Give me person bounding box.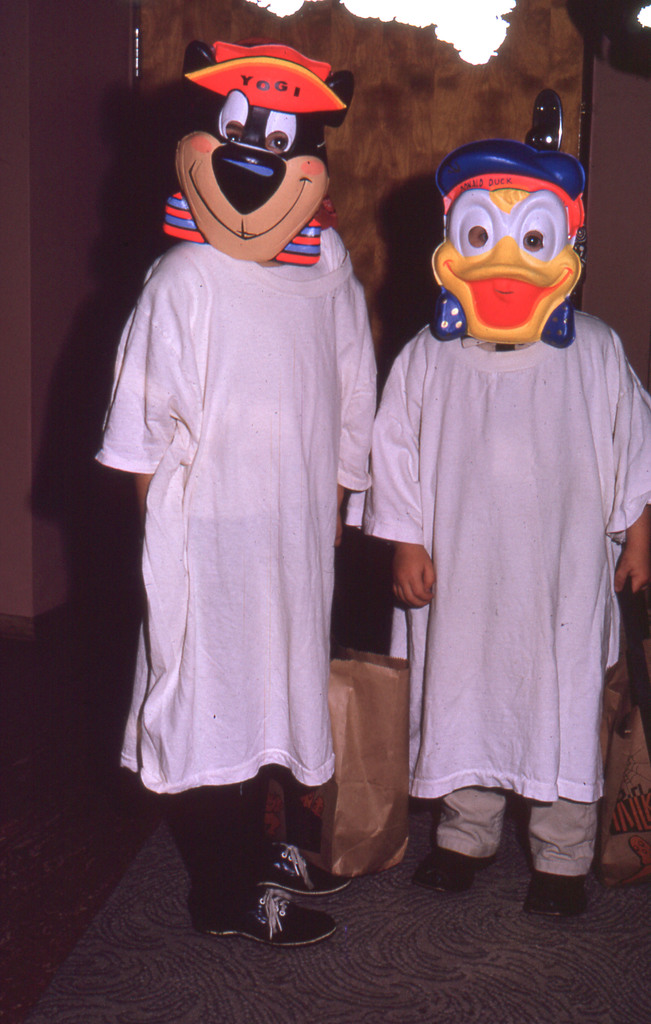
locate(367, 145, 650, 921).
